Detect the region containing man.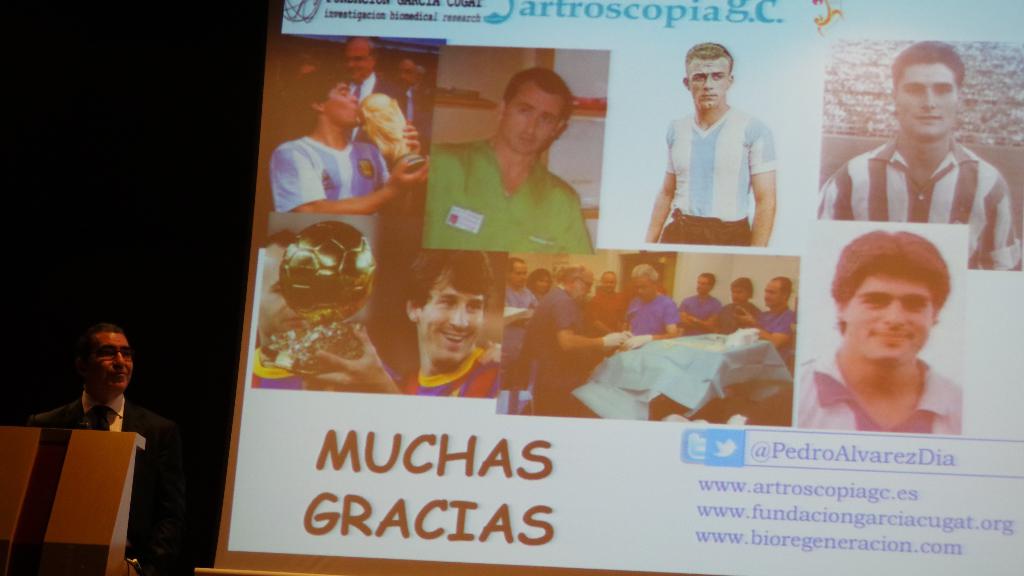
Rect(522, 263, 625, 417).
